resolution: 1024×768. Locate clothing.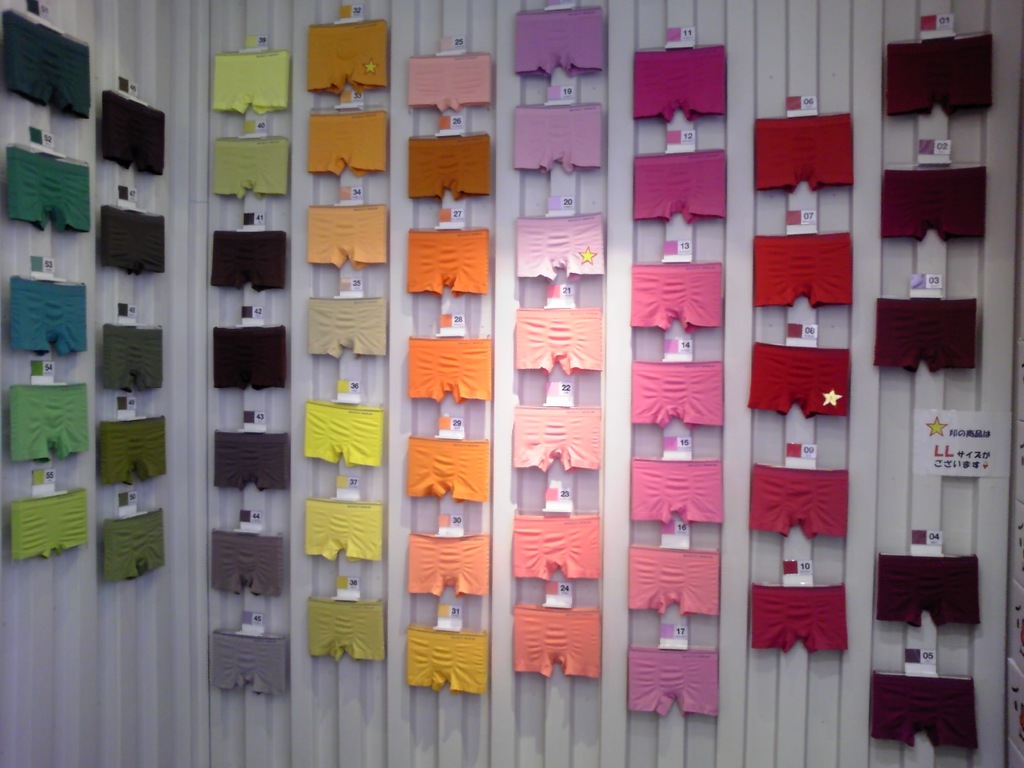
(405,338,493,404).
